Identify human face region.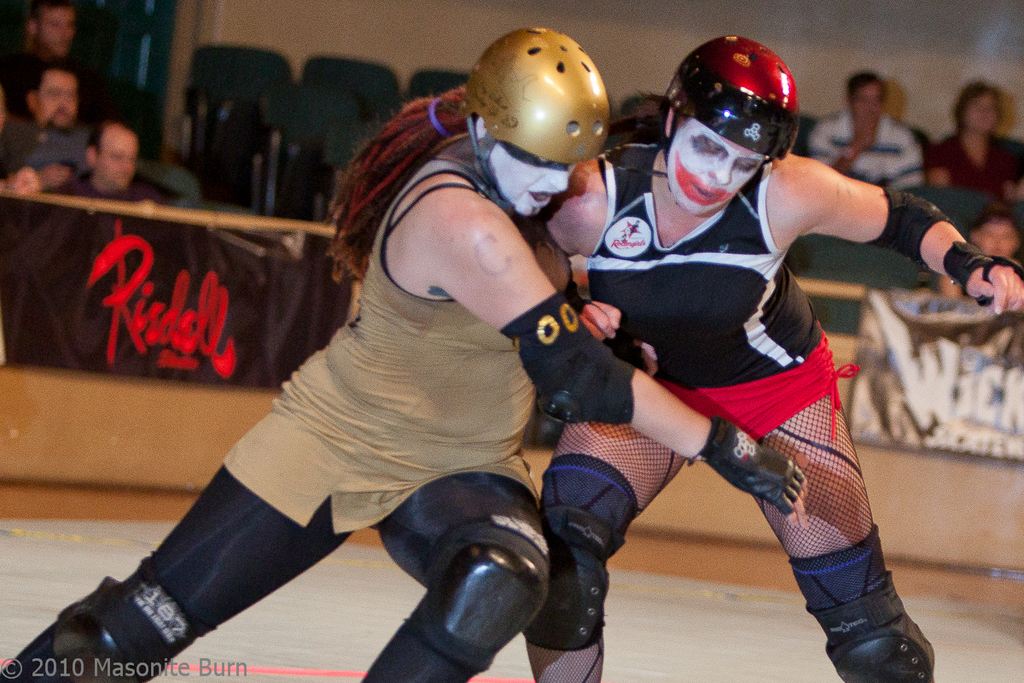
Region: (left=980, top=223, right=1016, bottom=258).
